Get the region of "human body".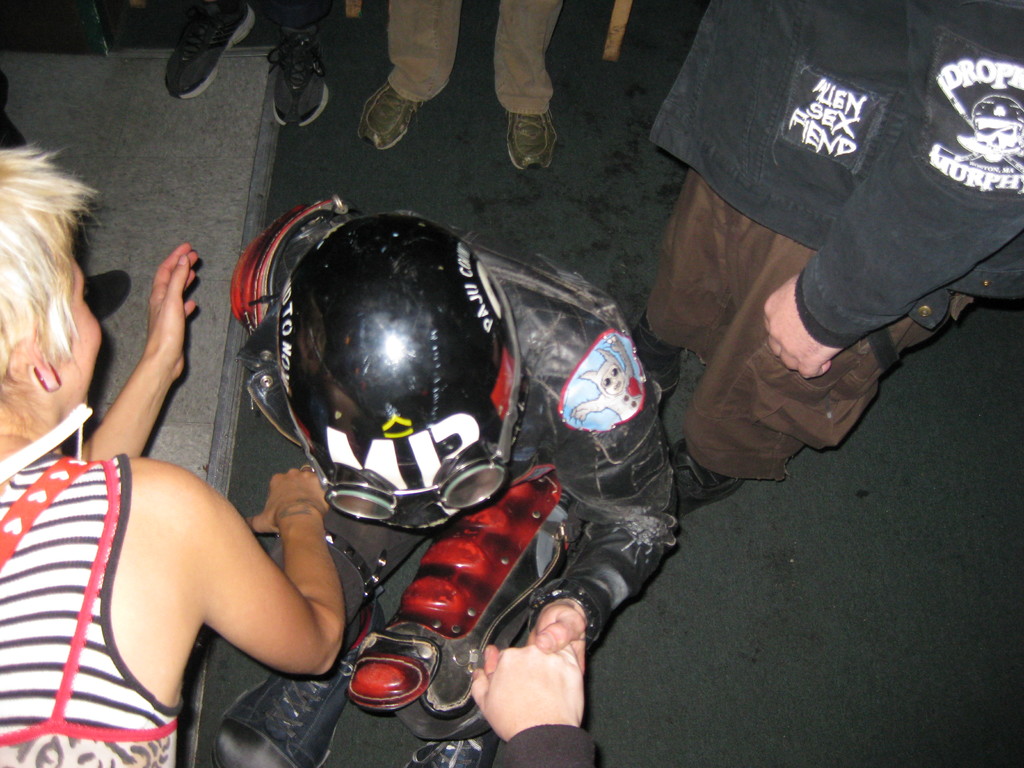
364/0/552/172.
